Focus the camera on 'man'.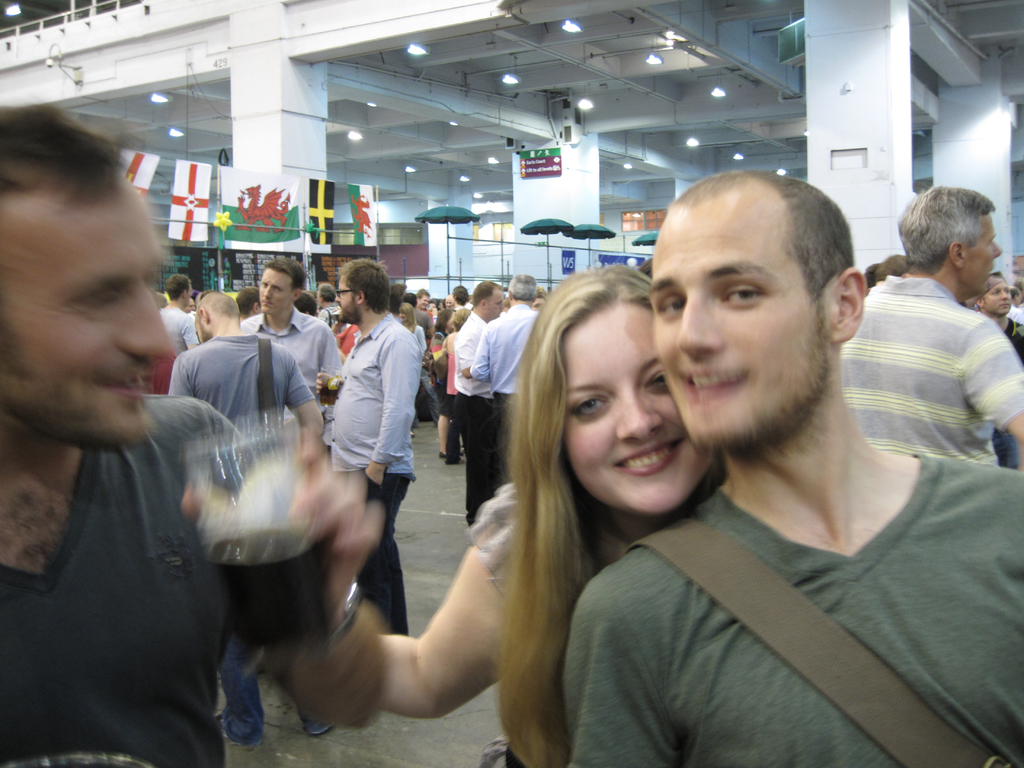
Focus region: Rect(236, 255, 350, 468).
